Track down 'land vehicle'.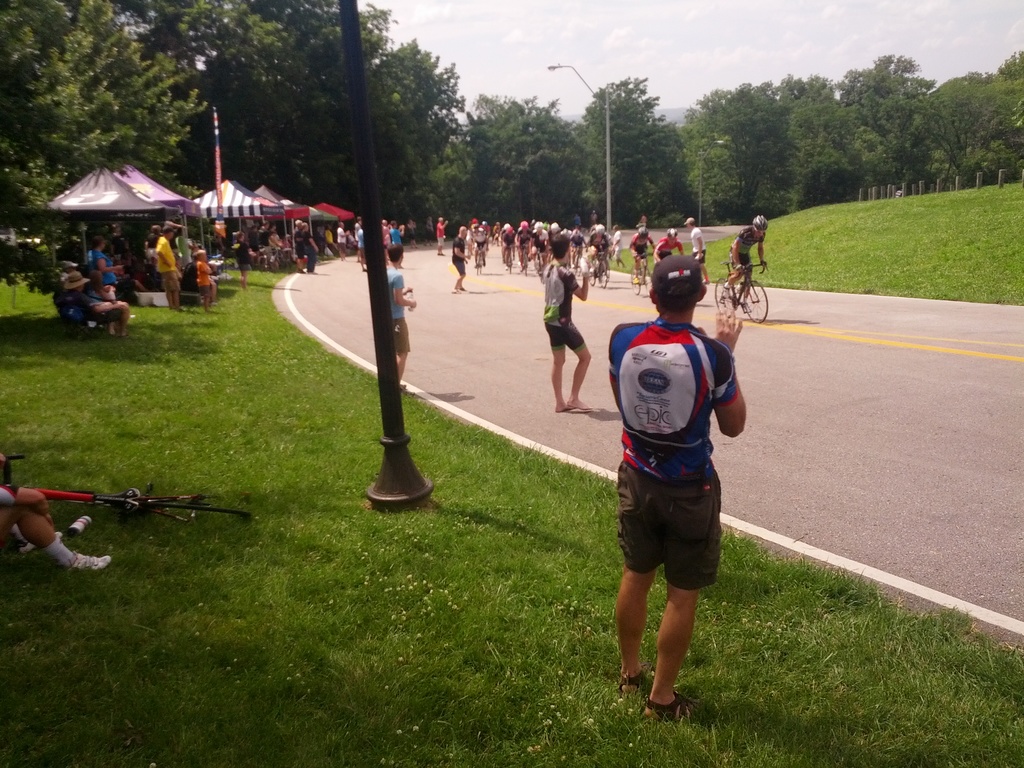
Tracked to BBox(714, 262, 769, 324).
